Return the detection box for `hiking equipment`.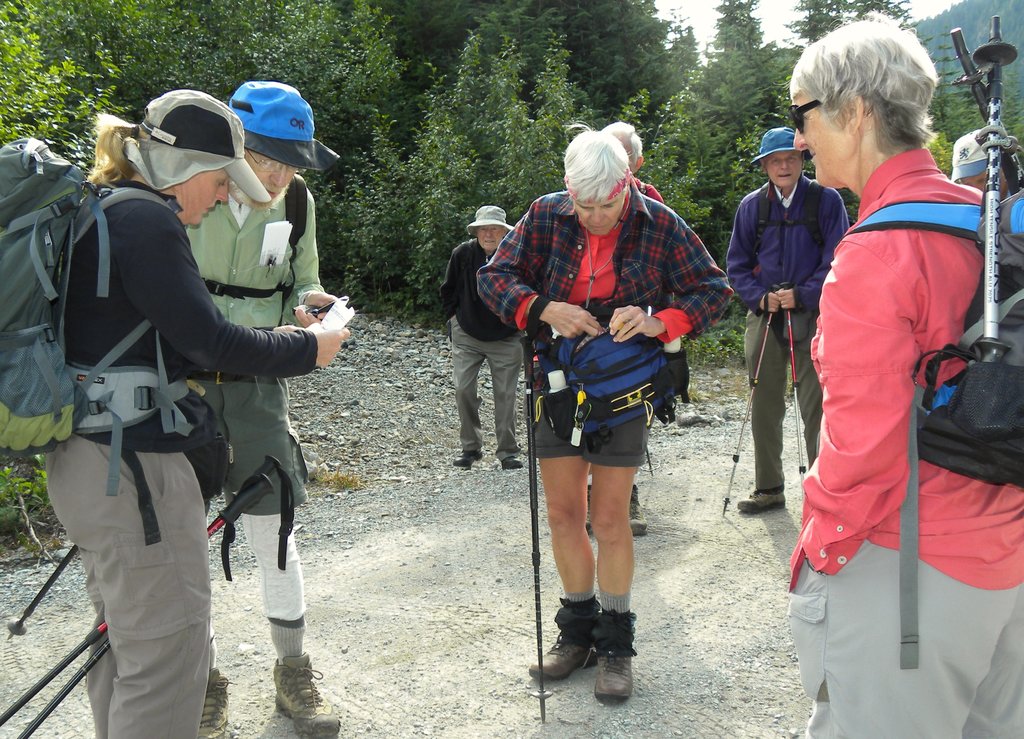
777 279 803 505.
